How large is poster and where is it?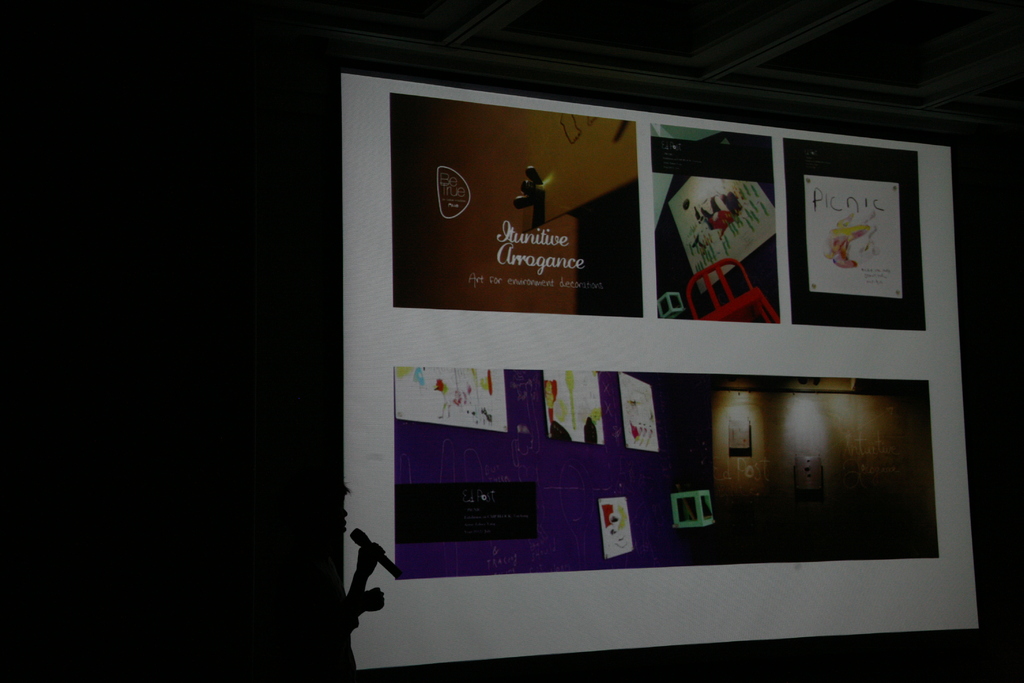
Bounding box: [389,91,641,313].
